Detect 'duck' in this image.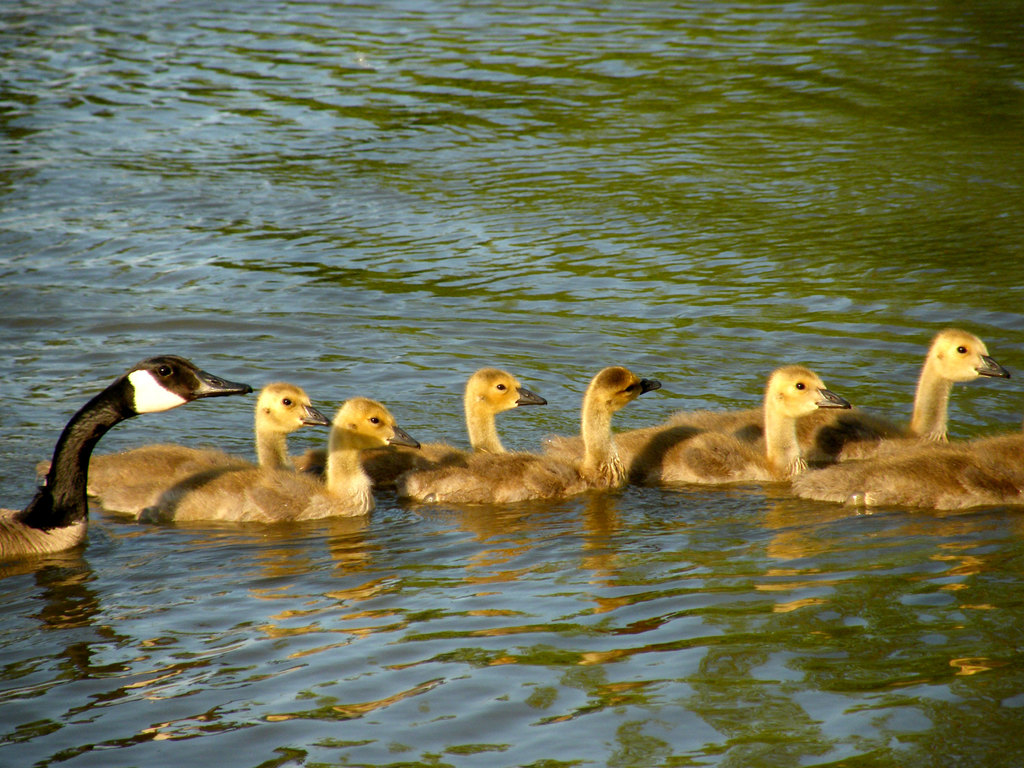
Detection: 0, 347, 253, 572.
